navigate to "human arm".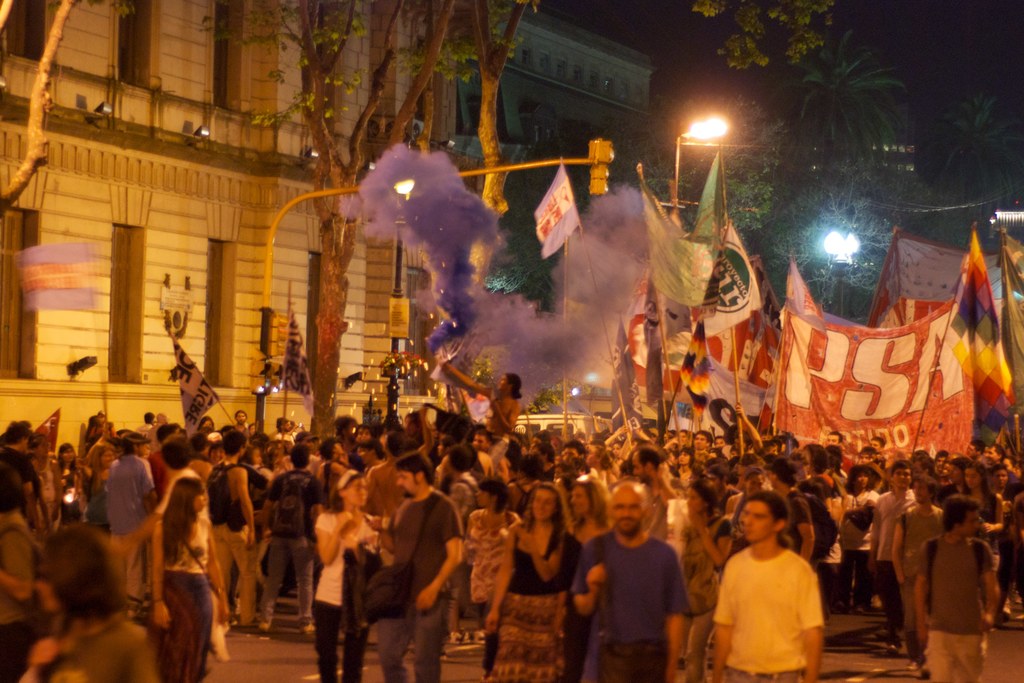
Navigation target: BBox(728, 400, 766, 457).
